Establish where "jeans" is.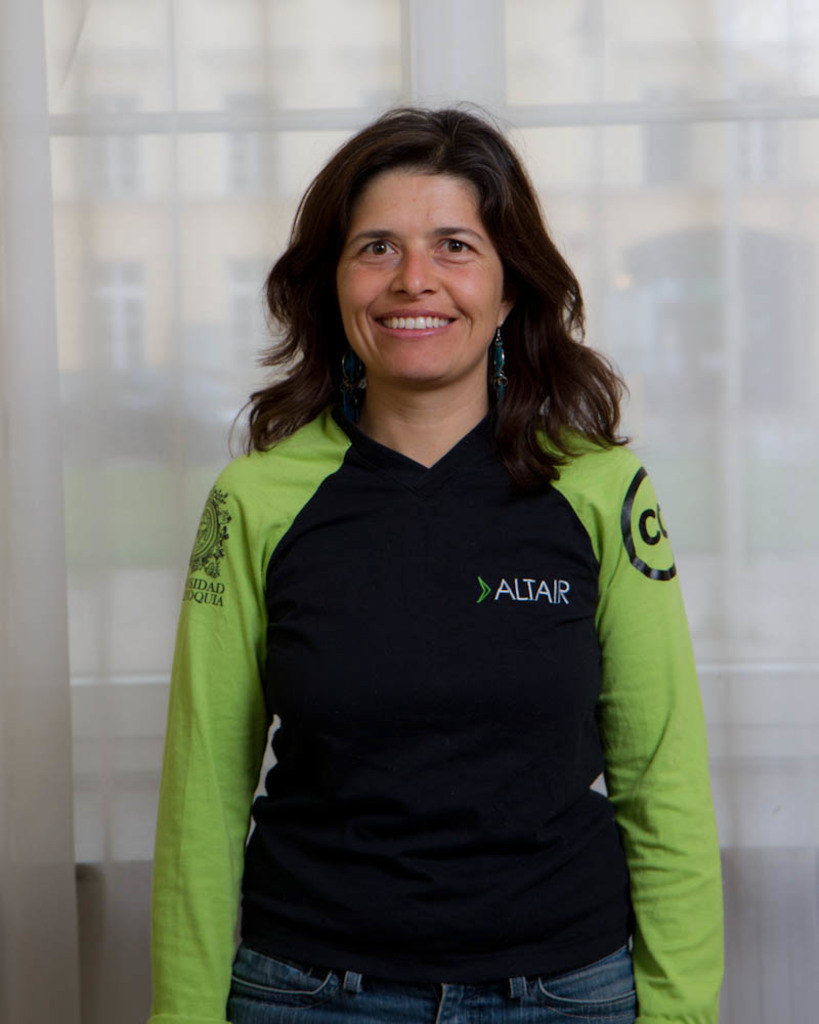
Established at 226,944,639,1023.
